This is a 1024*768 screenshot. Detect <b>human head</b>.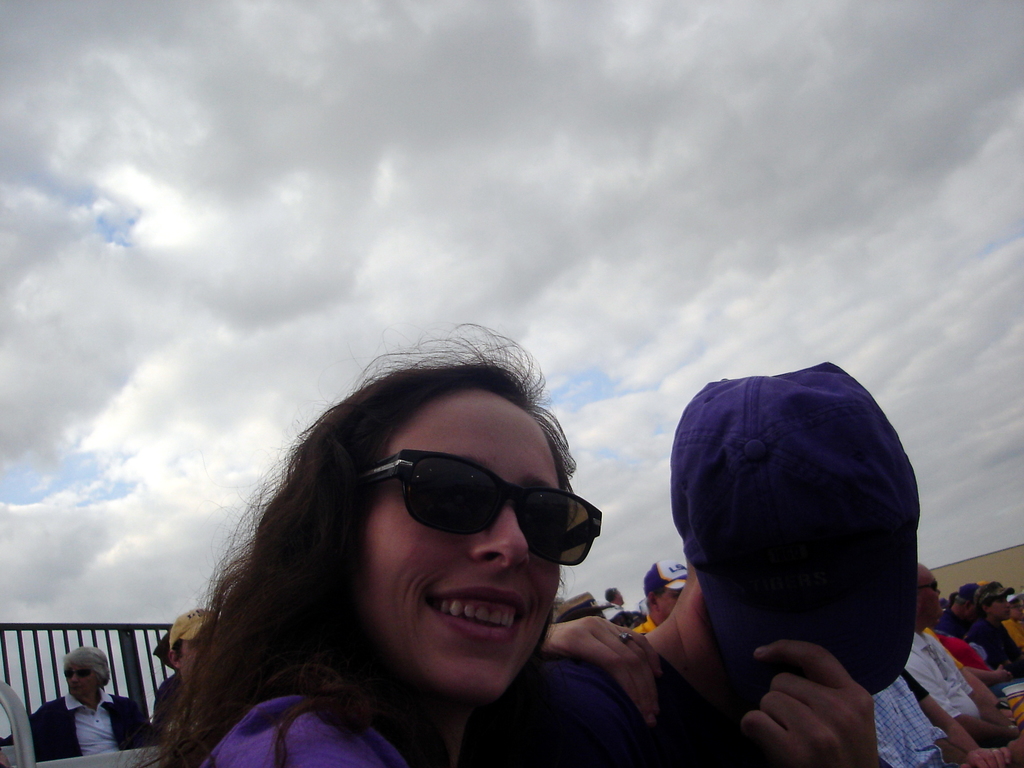
bbox=[166, 607, 224, 673].
